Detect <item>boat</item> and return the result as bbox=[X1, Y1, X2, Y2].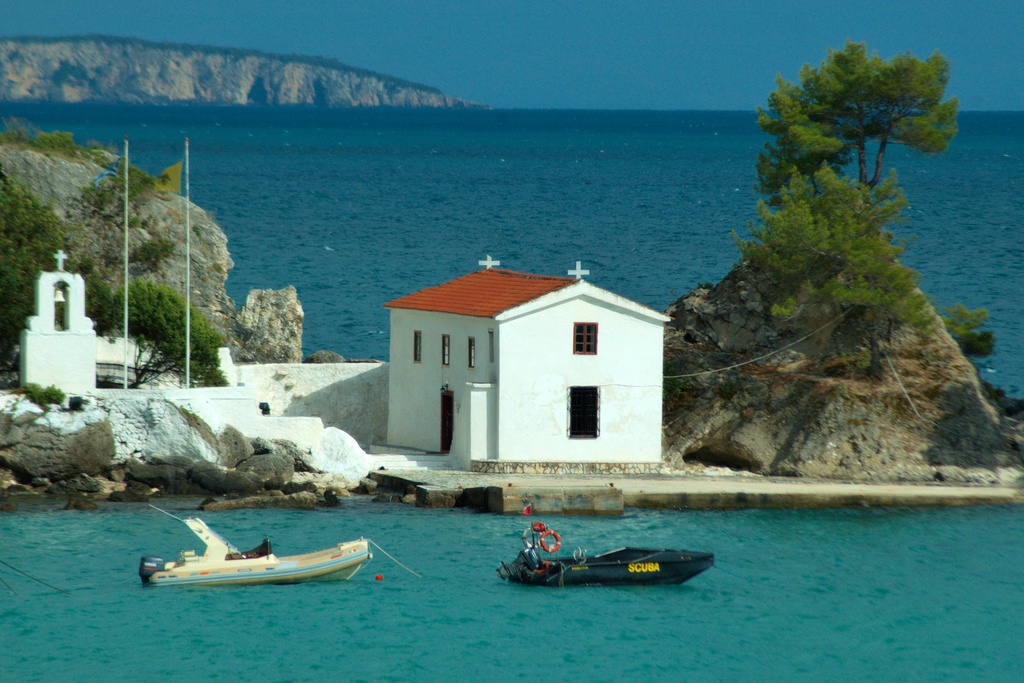
bbox=[499, 508, 718, 586].
